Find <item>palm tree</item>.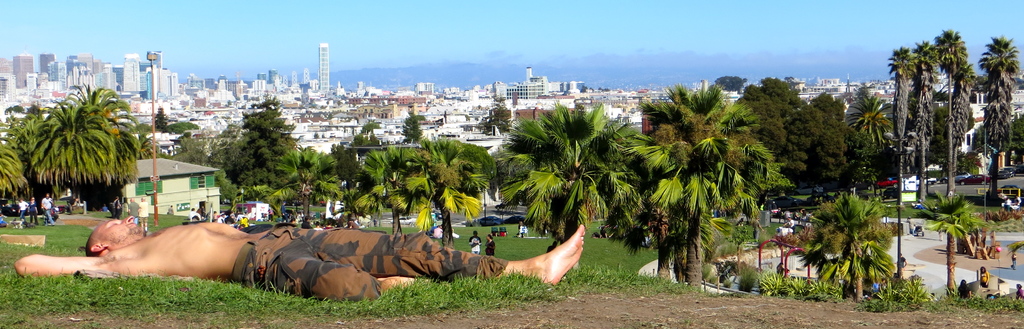
bbox=[504, 121, 636, 279].
